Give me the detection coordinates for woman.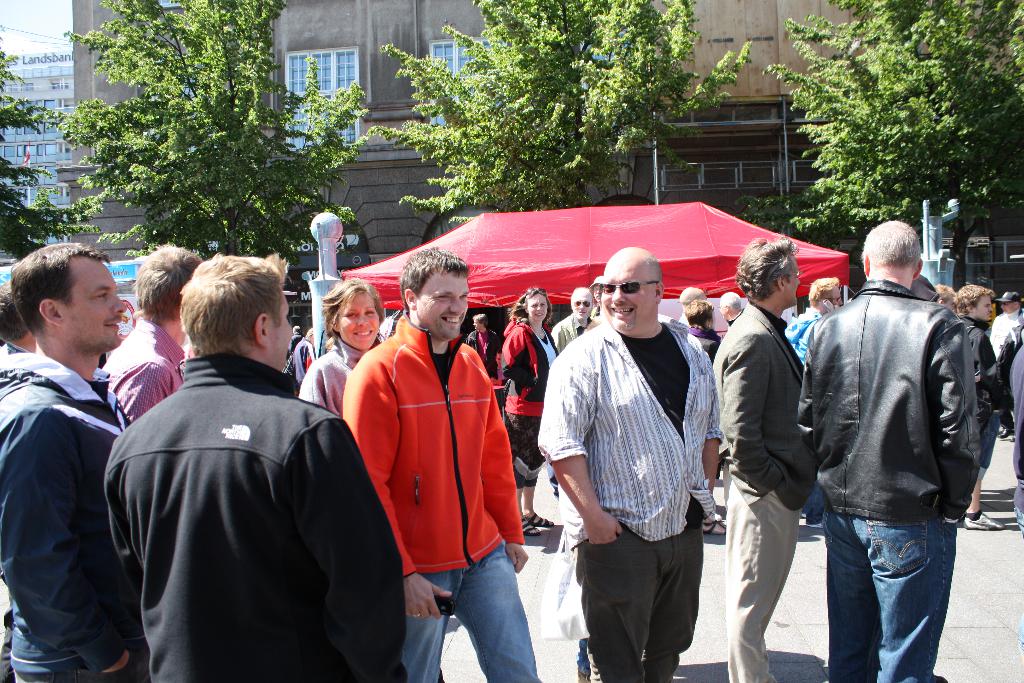
<bbox>295, 277, 399, 431</bbox>.
